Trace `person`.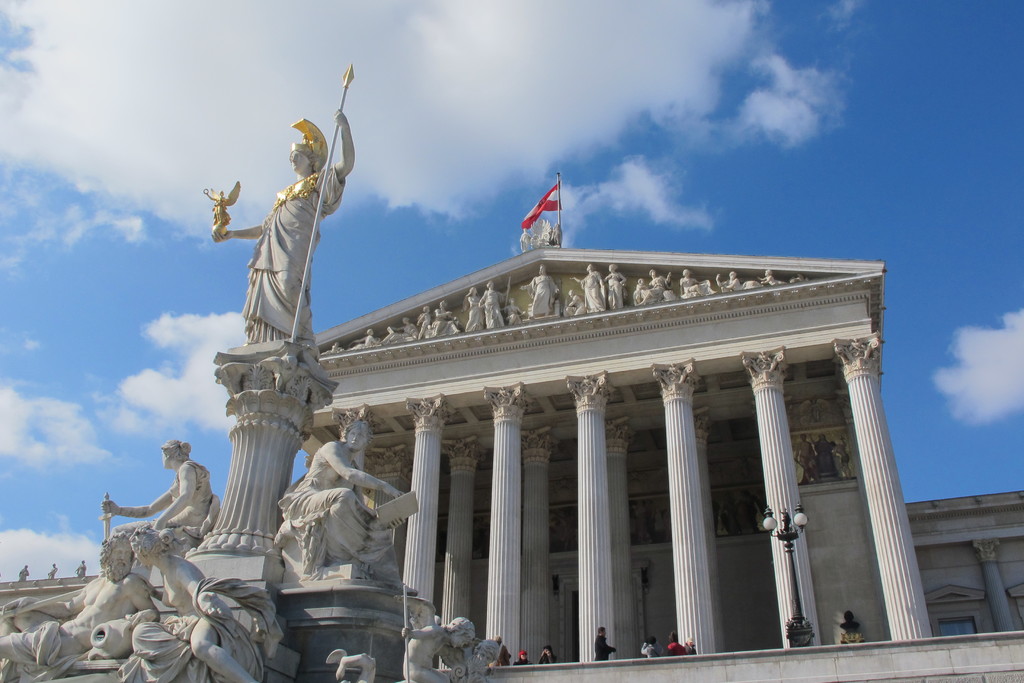
Traced to l=596, t=625, r=618, b=658.
